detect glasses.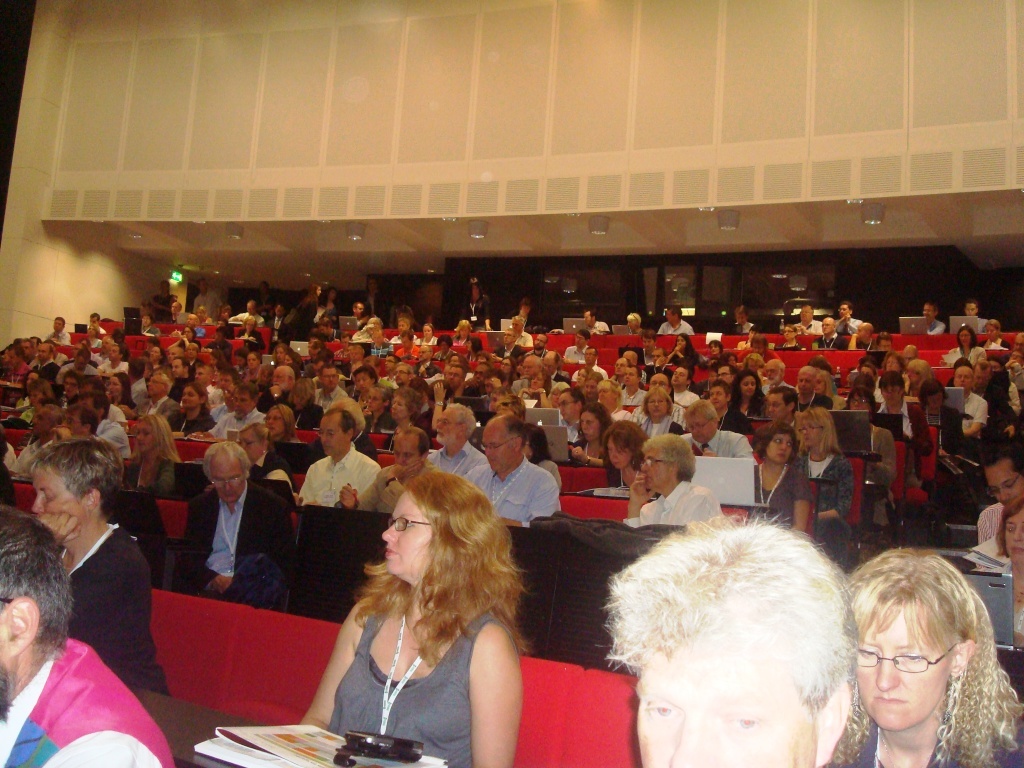
Detected at [577, 340, 583, 341].
